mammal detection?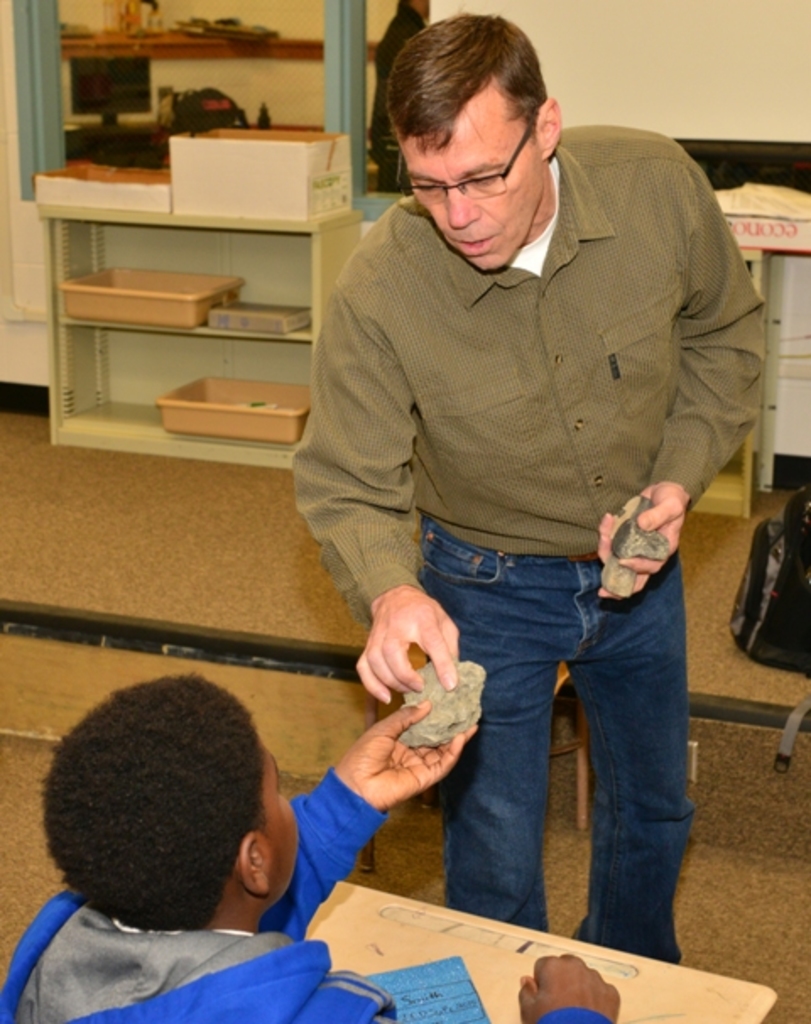
<region>0, 671, 622, 1022</region>
